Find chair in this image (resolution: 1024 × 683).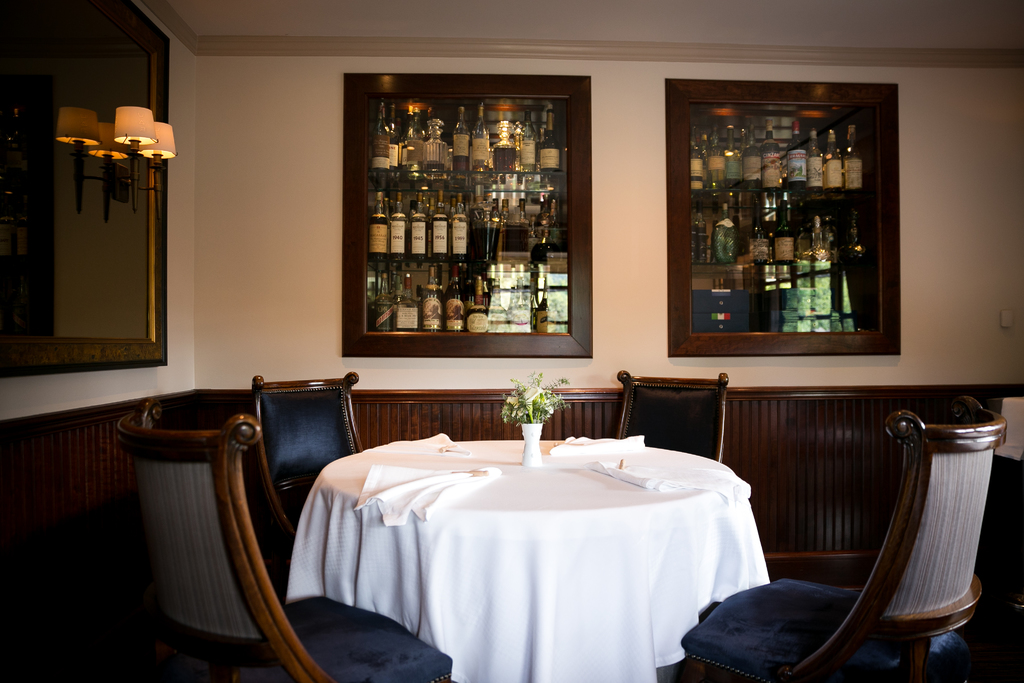
bbox(696, 393, 1001, 680).
